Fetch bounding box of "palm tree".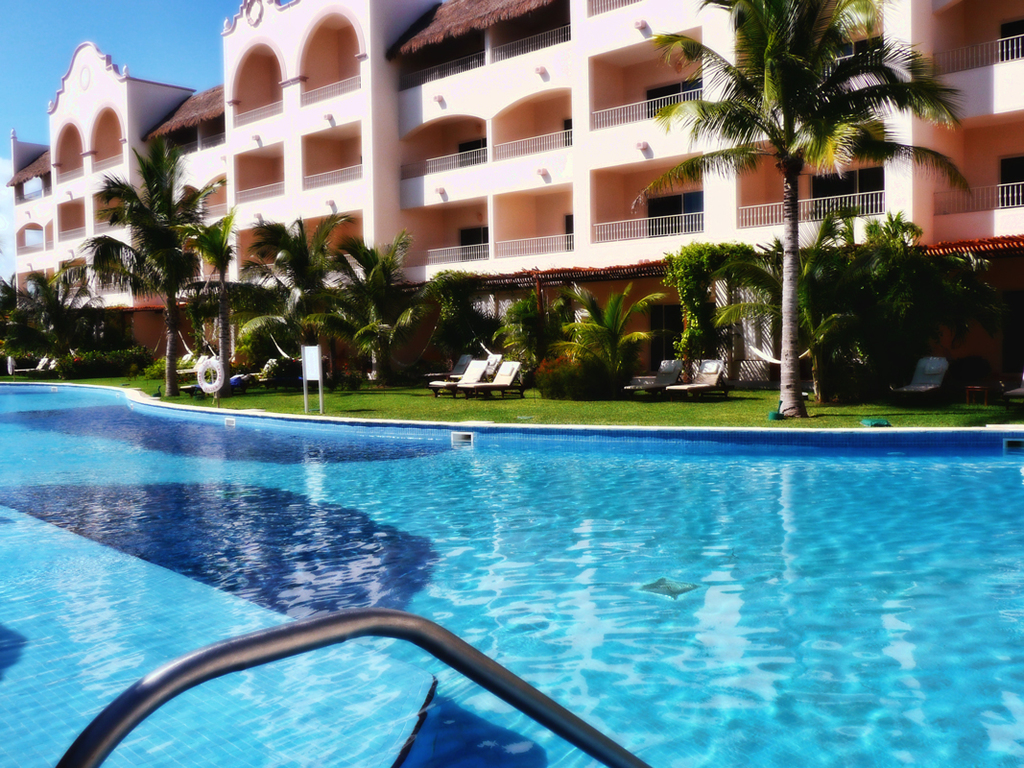
Bbox: Rect(79, 125, 216, 361).
